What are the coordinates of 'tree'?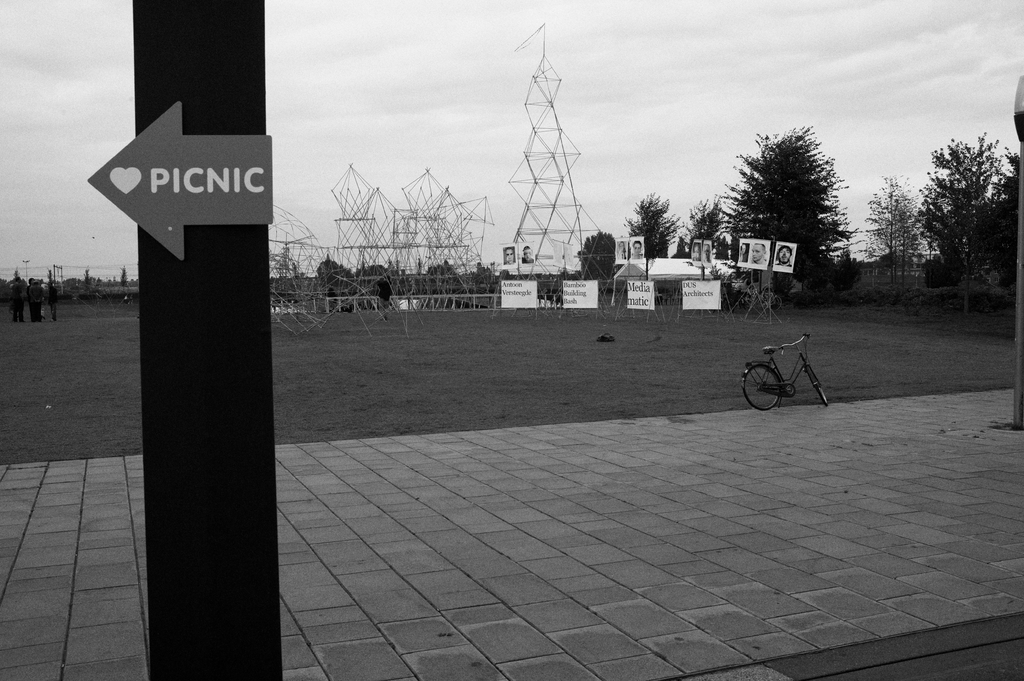
rect(117, 263, 127, 291).
